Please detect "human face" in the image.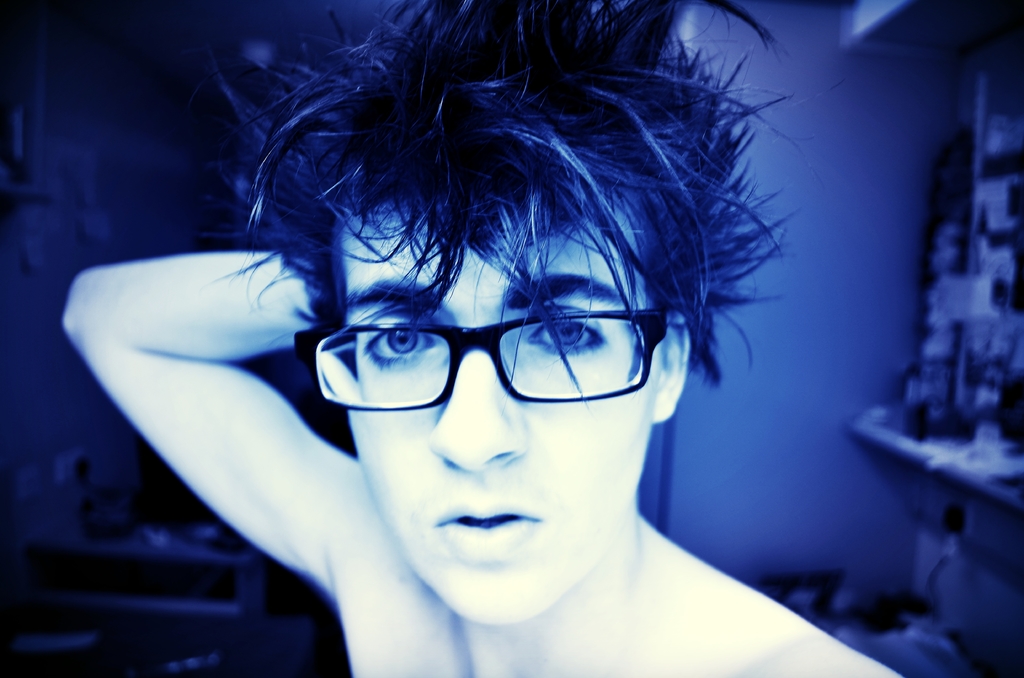
<region>349, 201, 667, 625</region>.
